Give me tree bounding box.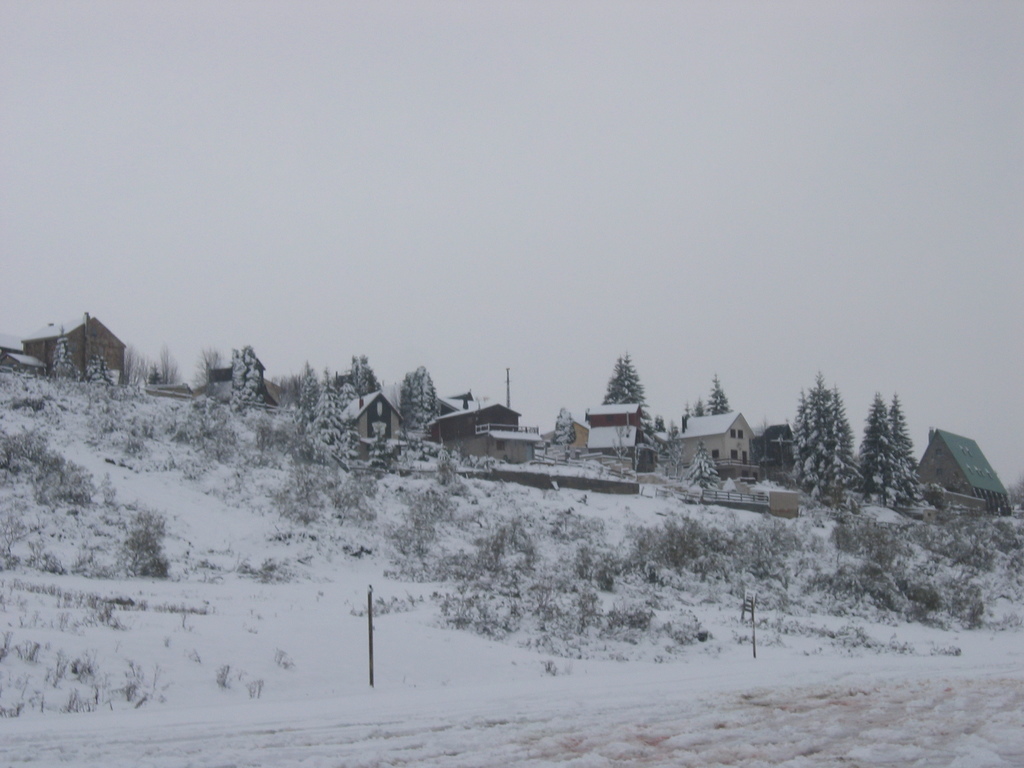
(692,443,722,491).
